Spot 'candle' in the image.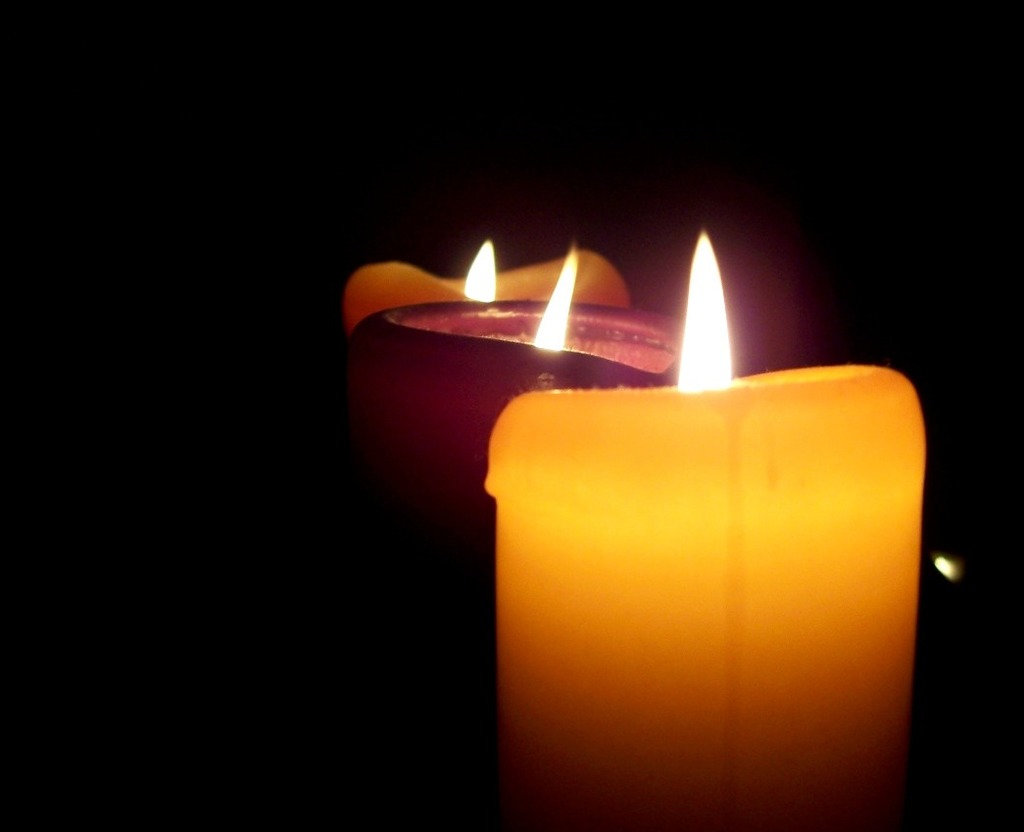
'candle' found at <region>485, 220, 923, 831</region>.
